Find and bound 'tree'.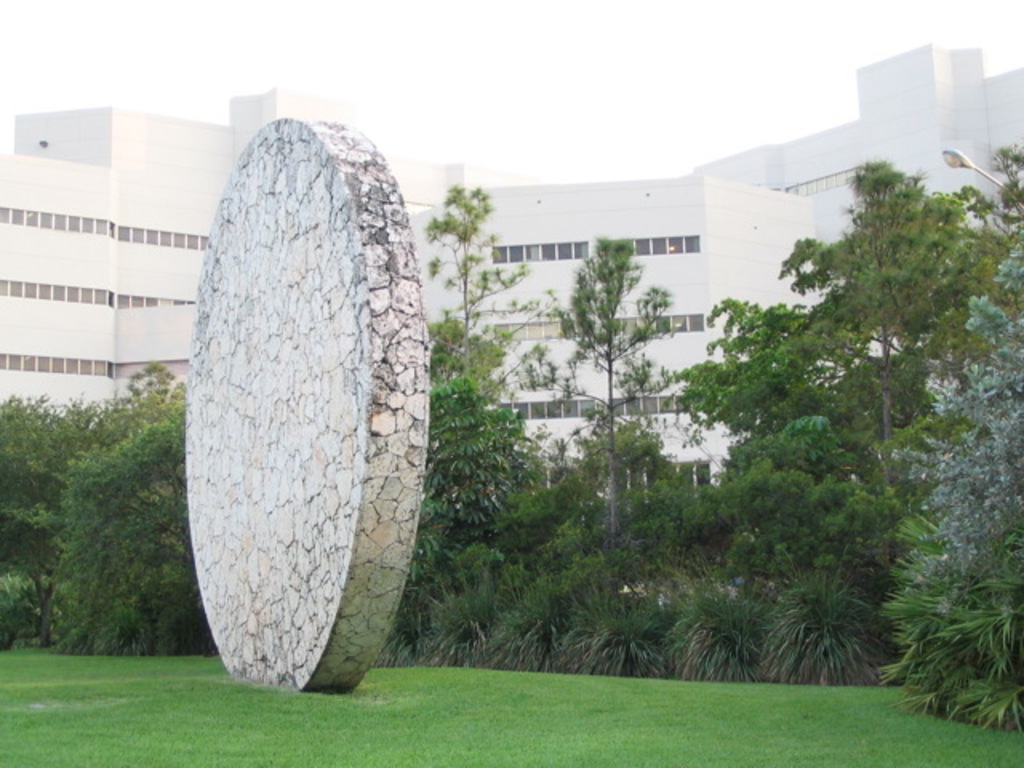
Bound: Rect(418, 186, 557, 400).
